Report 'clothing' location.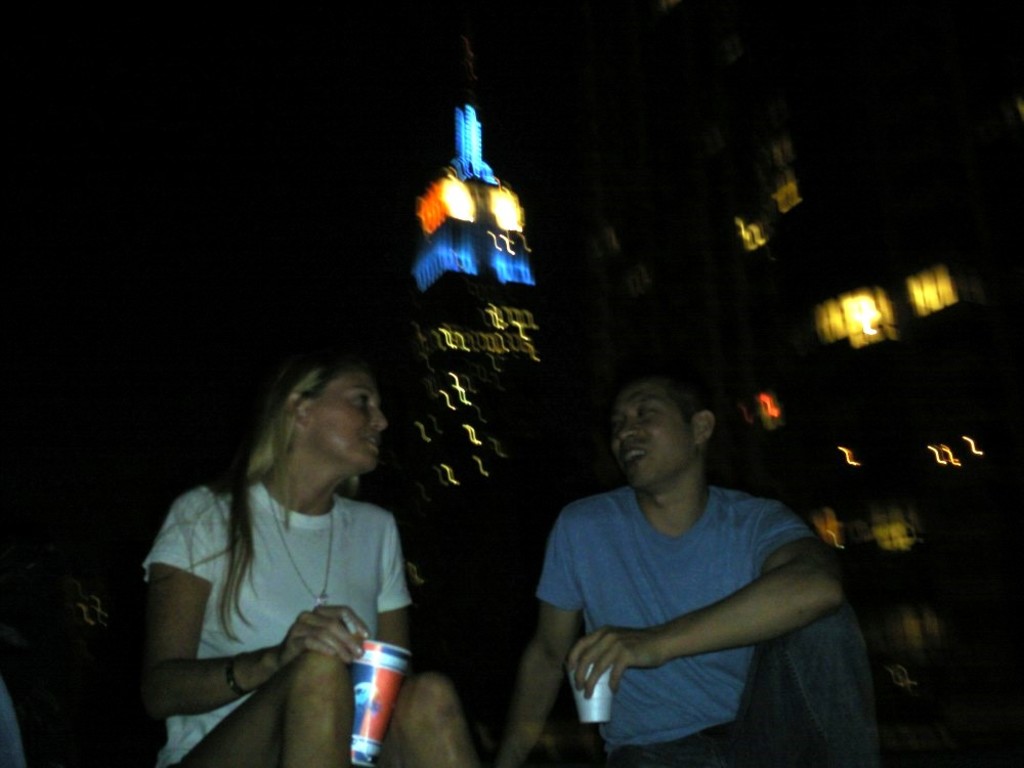
Report: (539,484,880,767).
